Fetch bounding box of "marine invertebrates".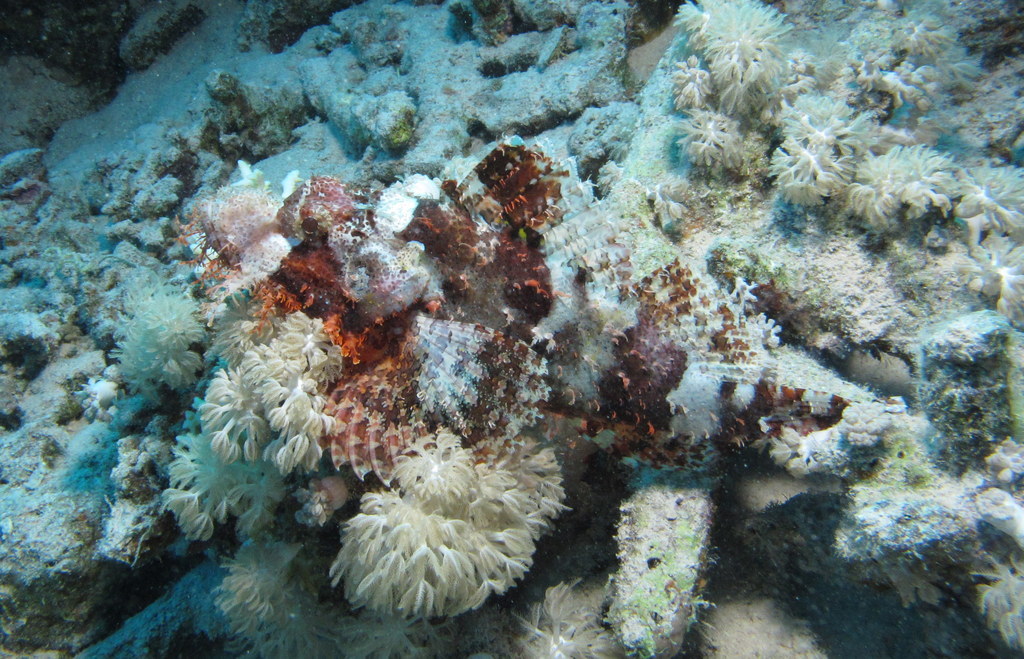
Bbox: Rect(170, 399, 336, 556).
